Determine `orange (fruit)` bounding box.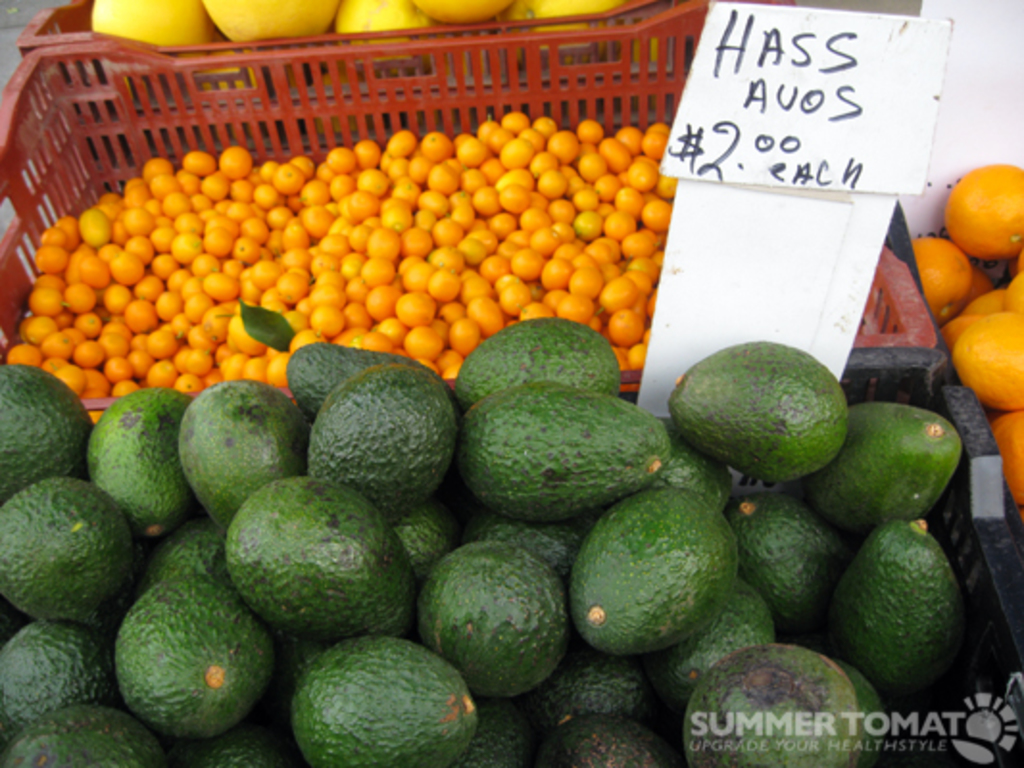
Determined: [605,213,634,228].
